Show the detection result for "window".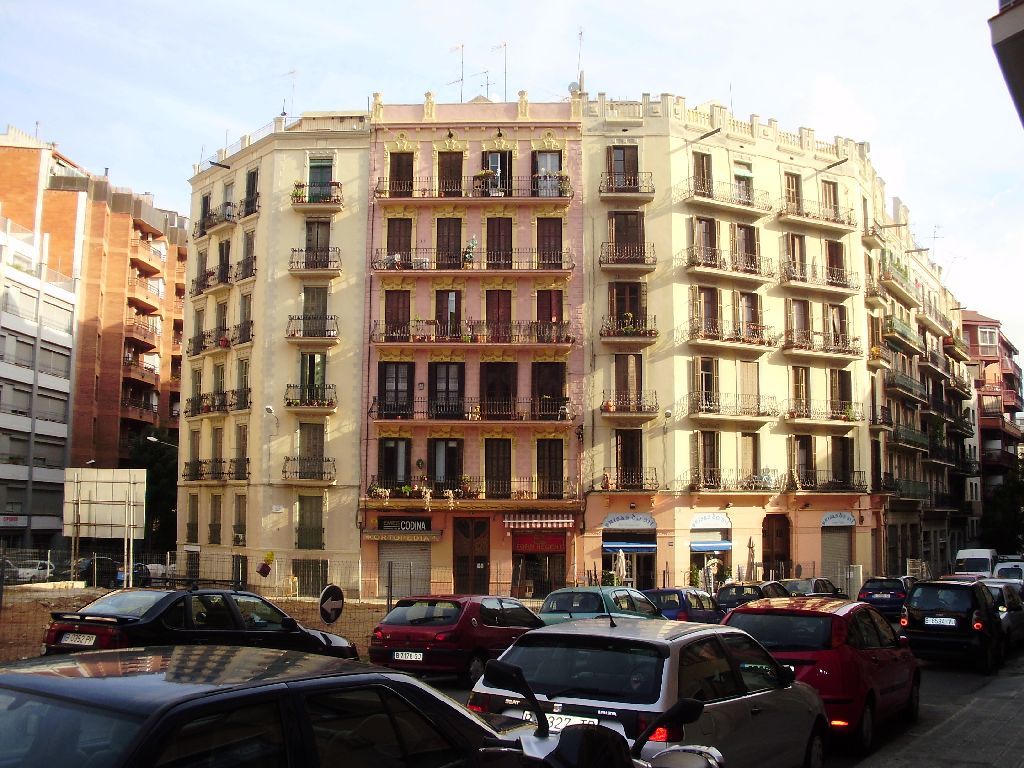
[left=307, top=291, right=328, bottom=341].
